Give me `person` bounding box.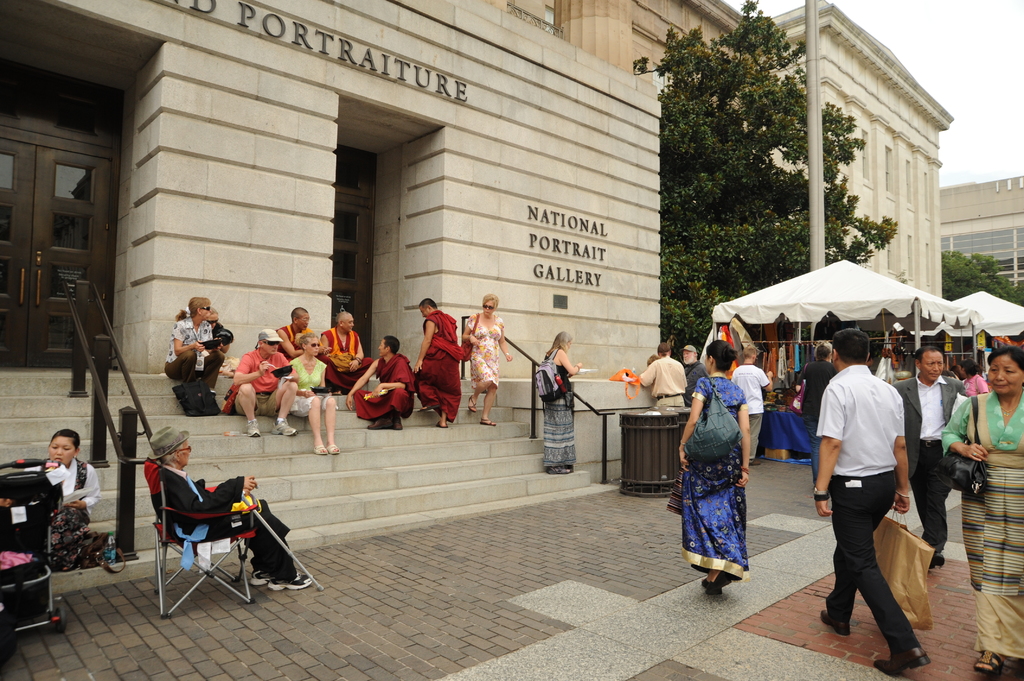
region(414, 287, 459, 424).
